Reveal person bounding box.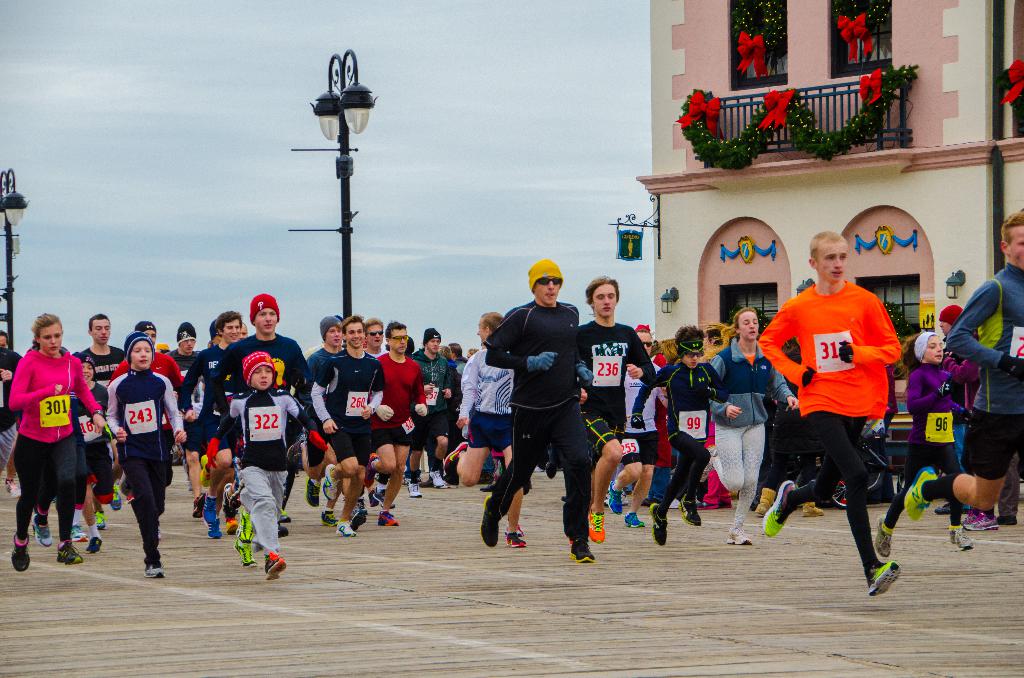
Revealed: {"x1": 634, "y1": 328, "x2": 723, "y2": 550}.
